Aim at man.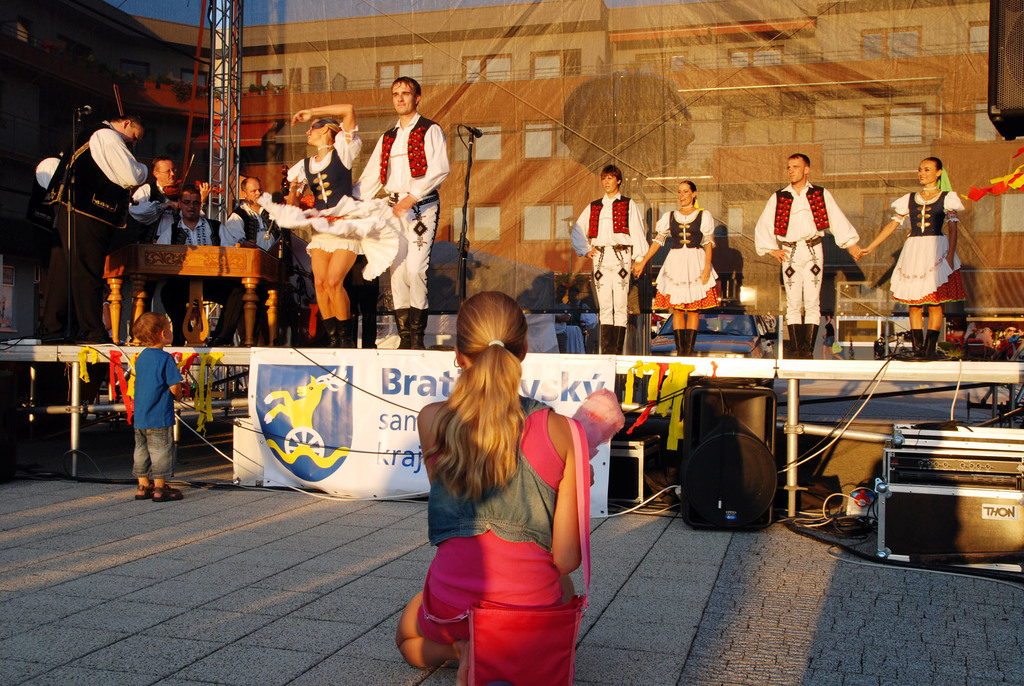
Aimed at rect(223, 176, 280, 336).
